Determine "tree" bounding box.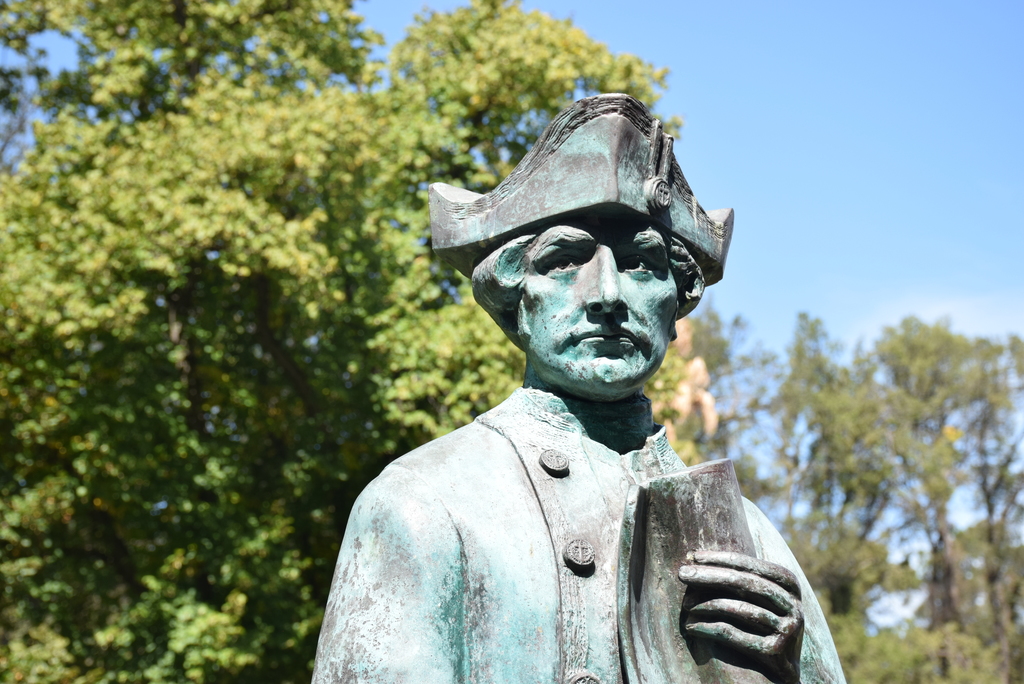
Determined: 742, 246, 1007, 665.
